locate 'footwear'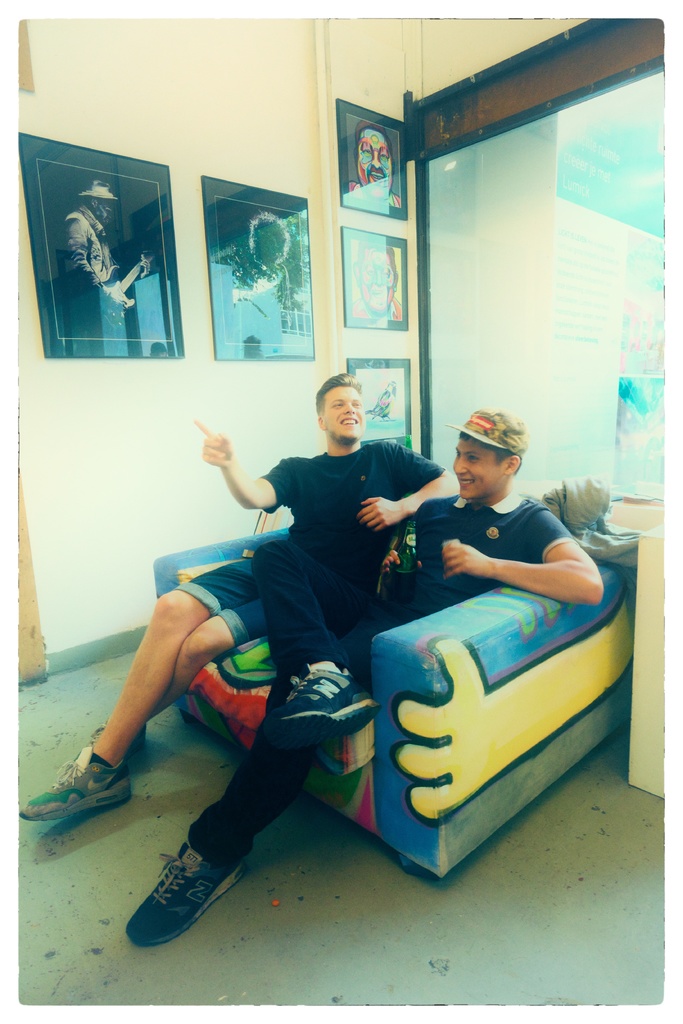
x1=126, y1=851, x2=254, y2=942
